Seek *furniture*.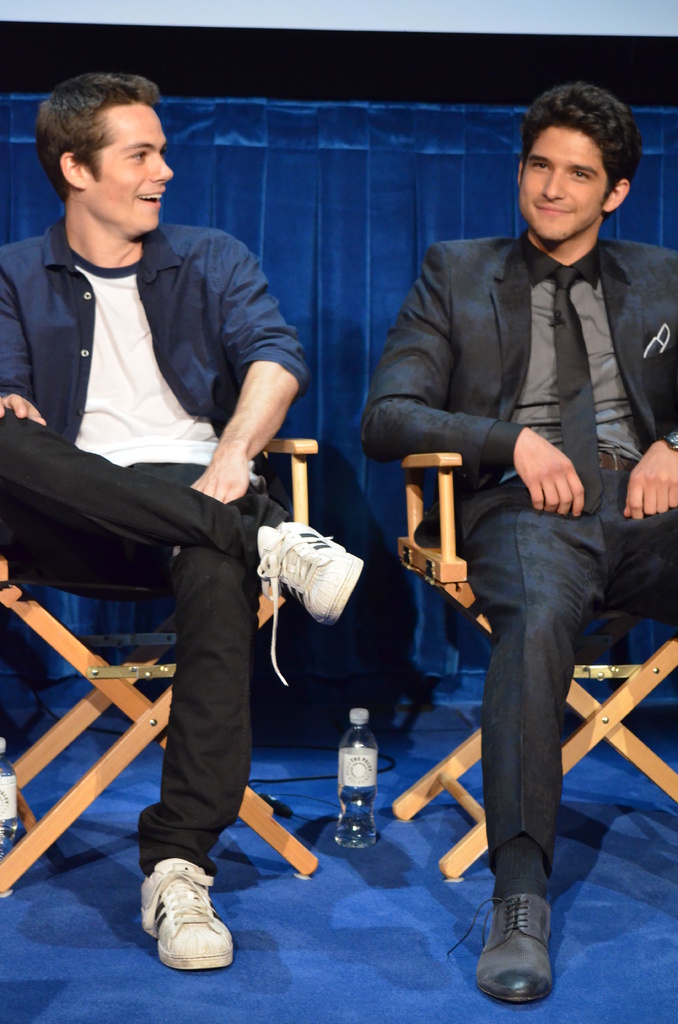
x1=396 y1=444 x2=677 y2=883.
